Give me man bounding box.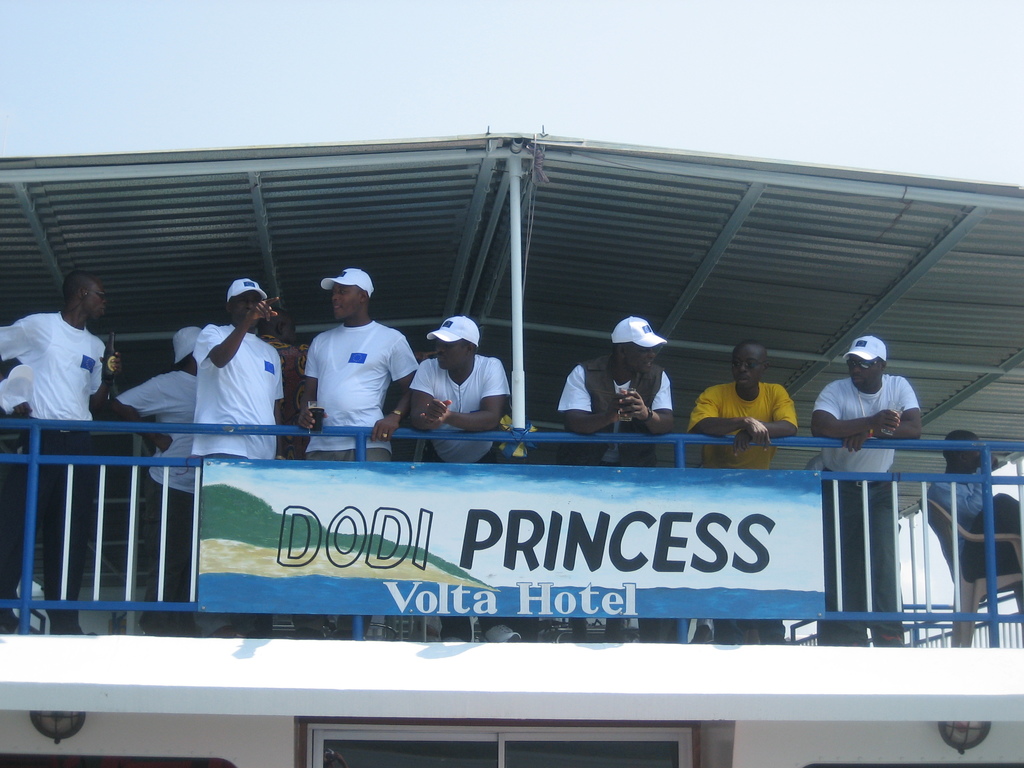
<region>809, 324, 915, 460</region>.
